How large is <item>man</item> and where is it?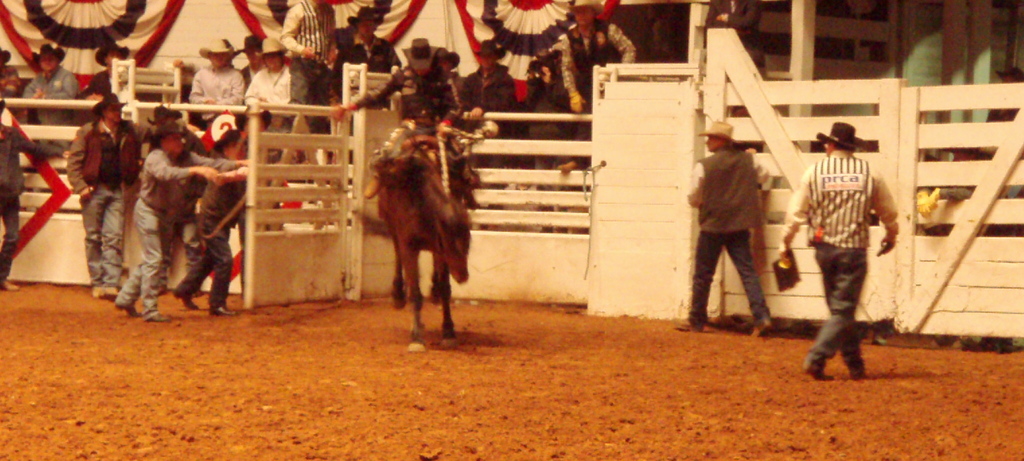
Bounding box: 454,38,511,138.
